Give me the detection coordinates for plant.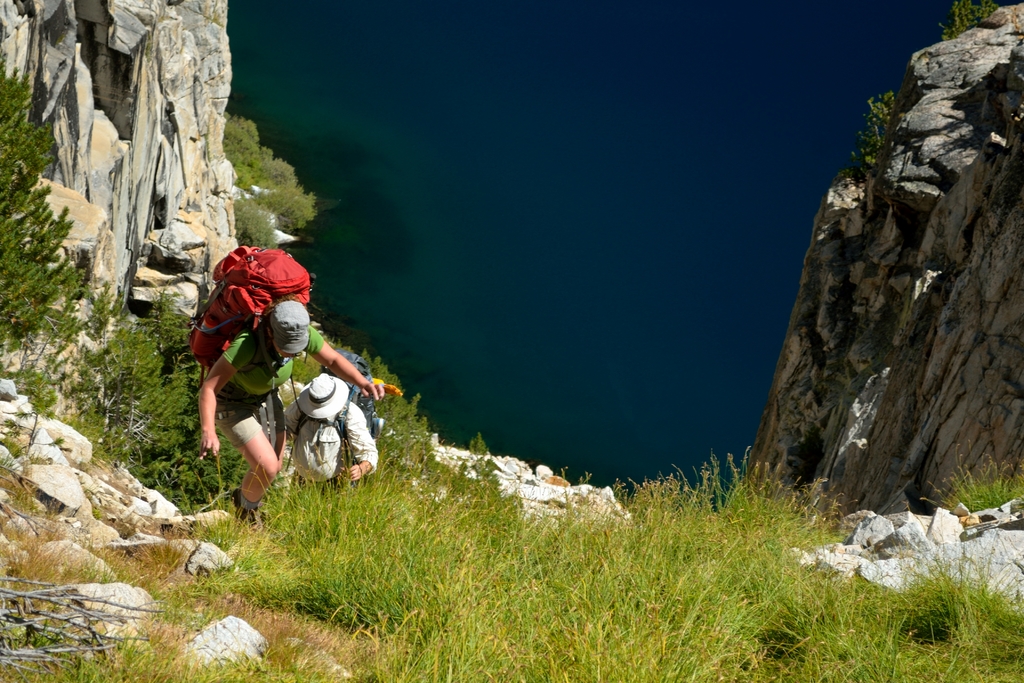
select_region(913, 452, 1023, 512).
